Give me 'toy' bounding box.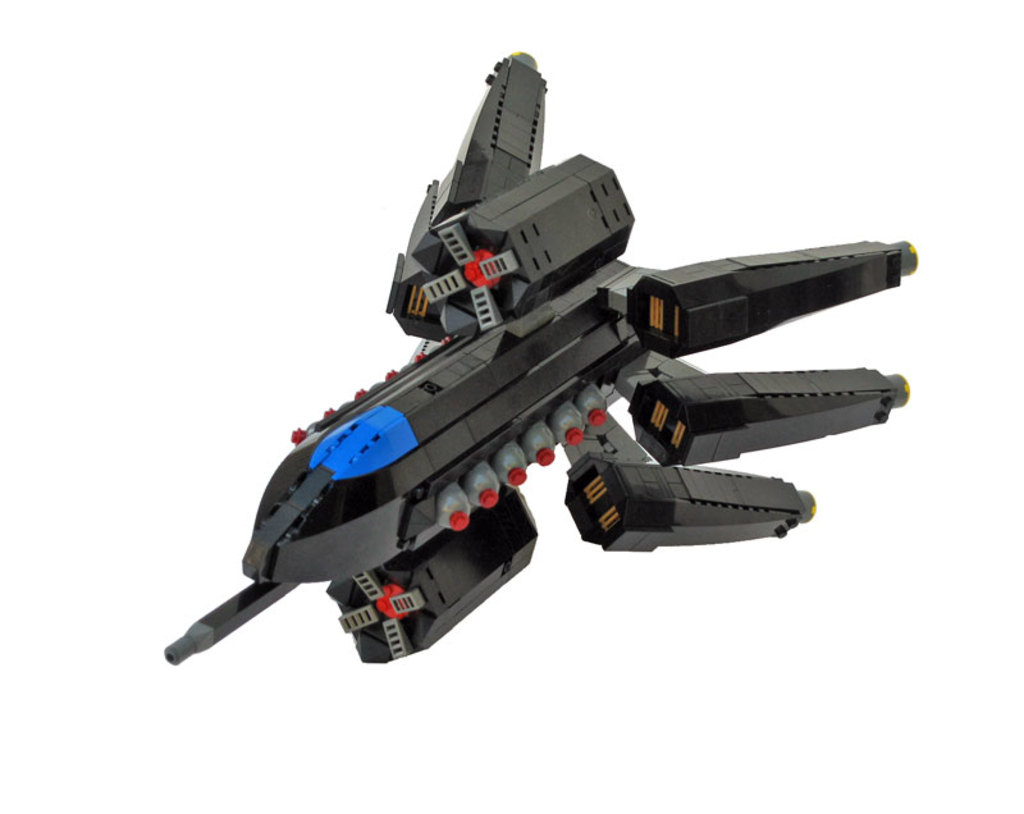
(x1=160, y1=45, x2=918, y2=667).
